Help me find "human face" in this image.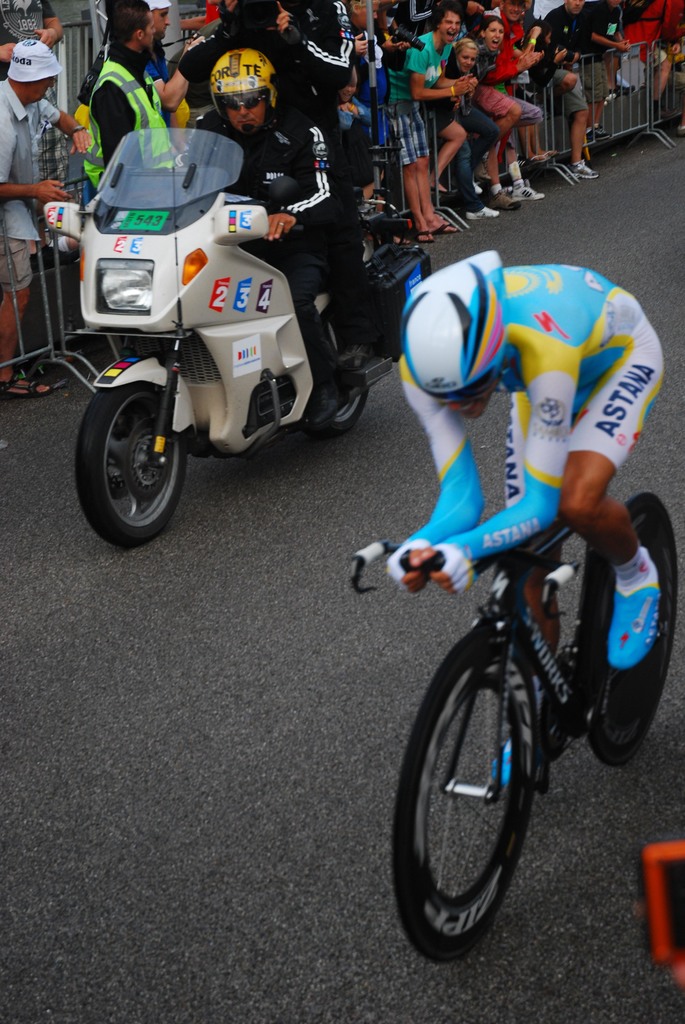
Found it: bbox(33, 74, 55, 99).
